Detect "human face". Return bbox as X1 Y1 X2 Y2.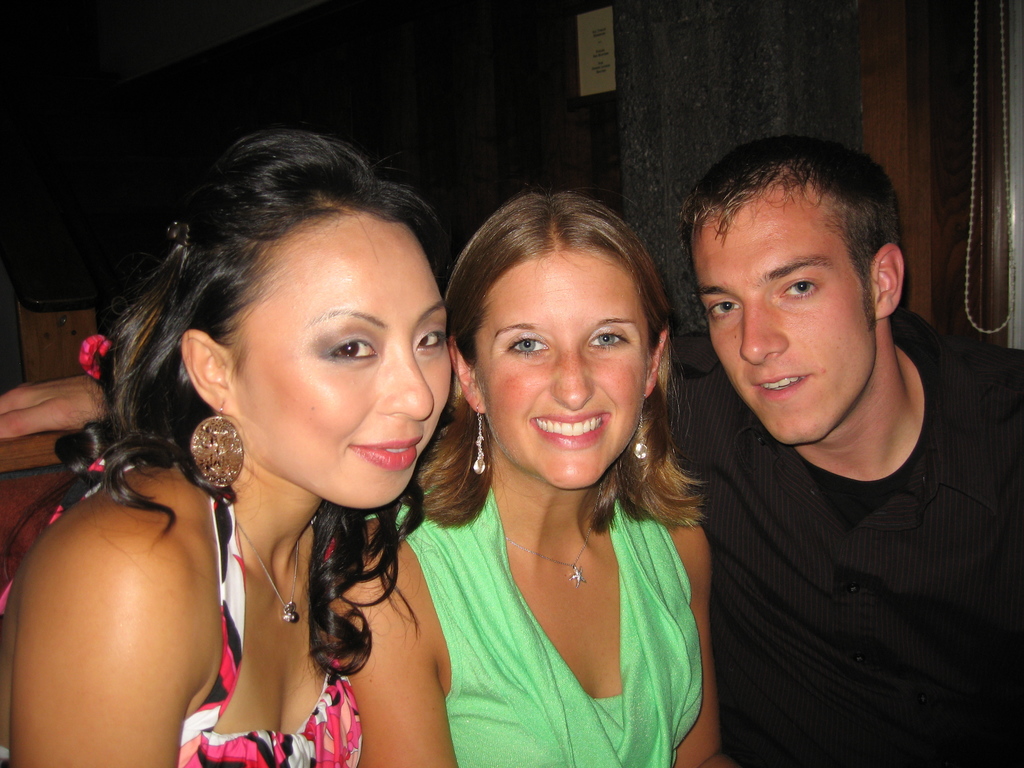
688 193 878 447.
